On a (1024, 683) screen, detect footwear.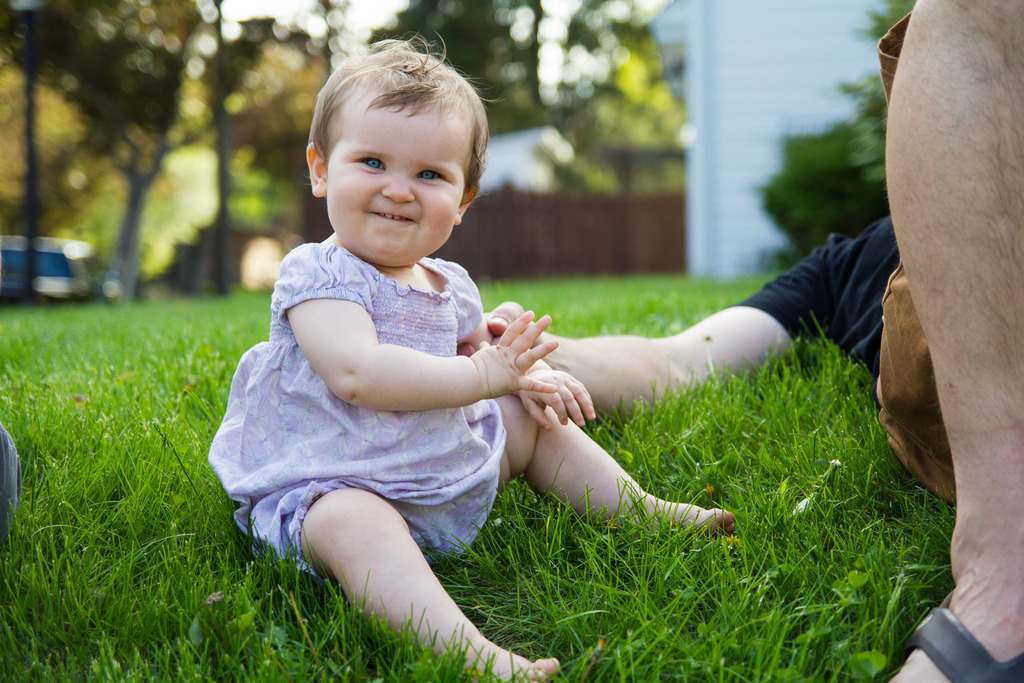
region(922, 595, 1012, 677).
